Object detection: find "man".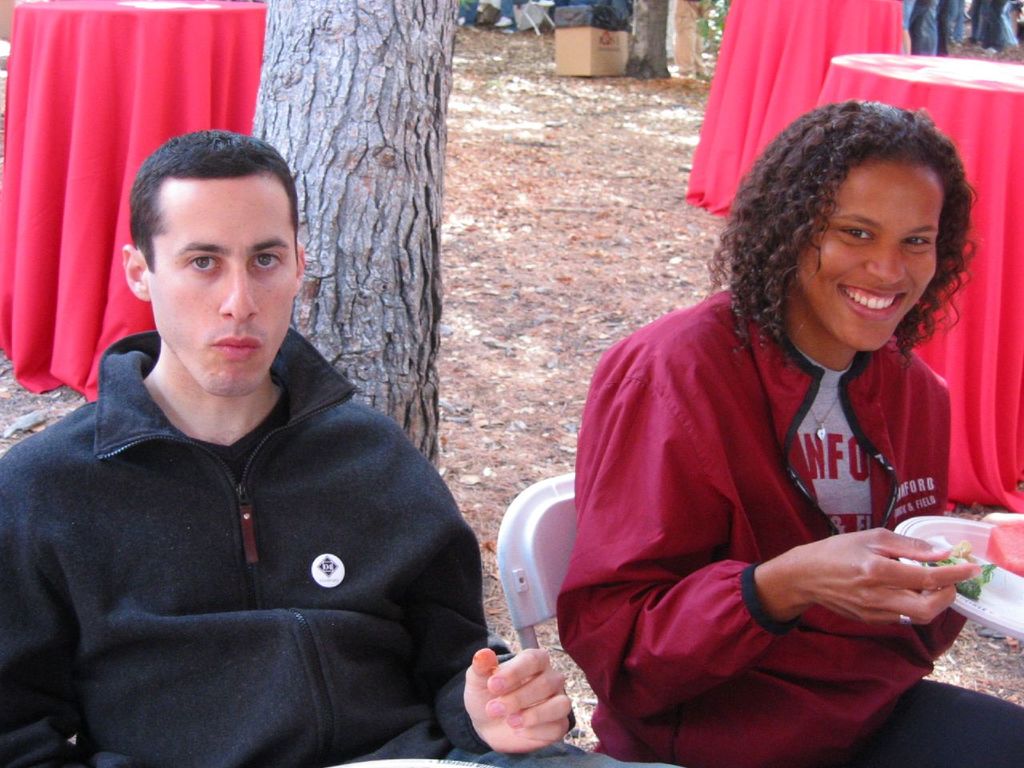
<region>14, 119, 505, 767</region>.
